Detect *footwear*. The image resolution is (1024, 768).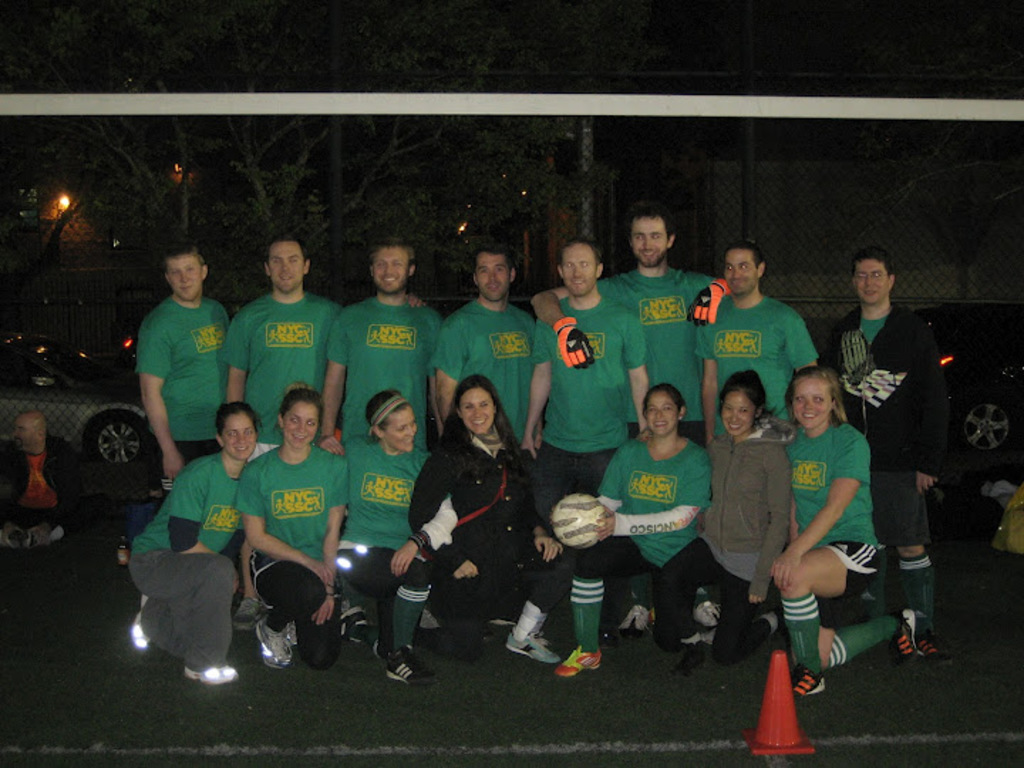
bbox=[343, 603, 367, 646].
